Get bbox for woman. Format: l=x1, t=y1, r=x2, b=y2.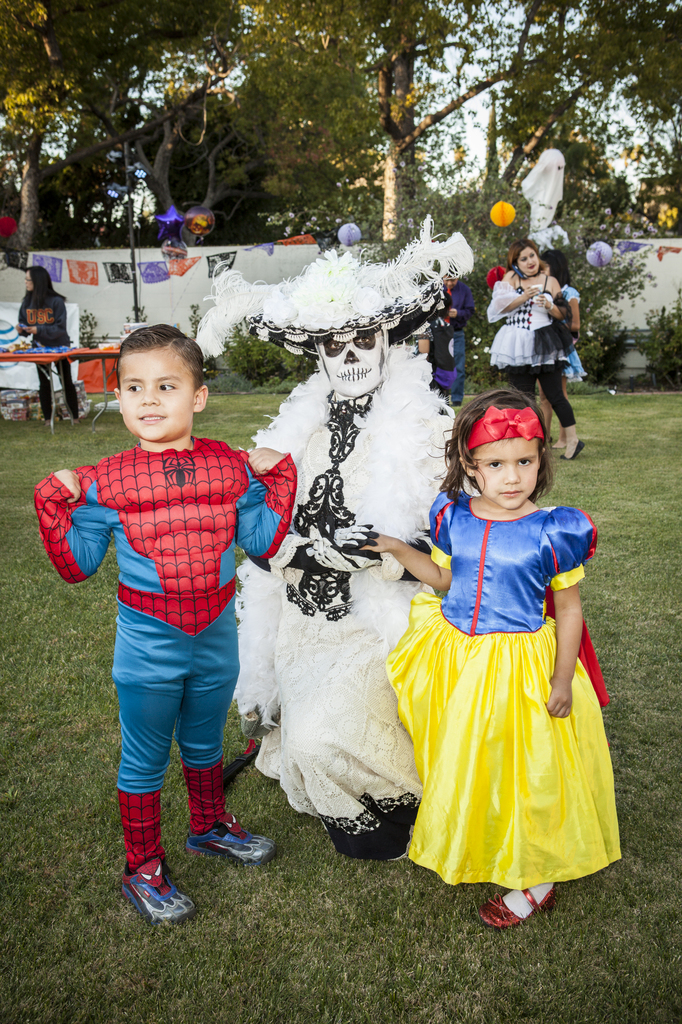
l=533, t=245, r=587, b=449.
